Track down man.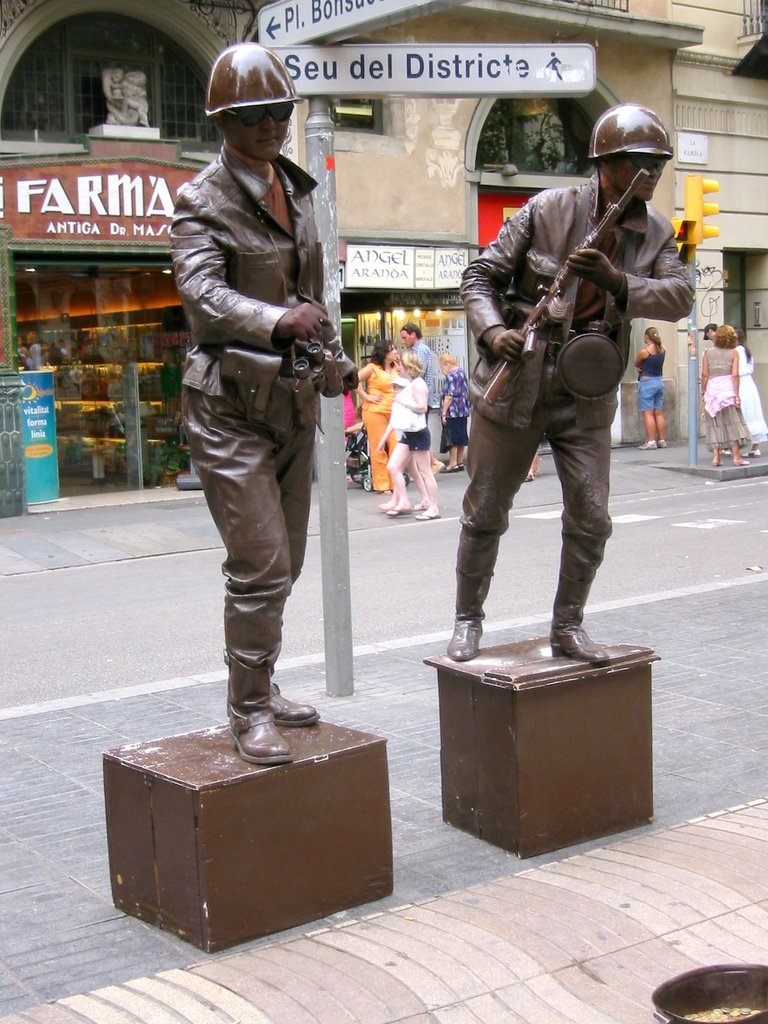
Tracked to l=390, t=321, r=436, b=473.
